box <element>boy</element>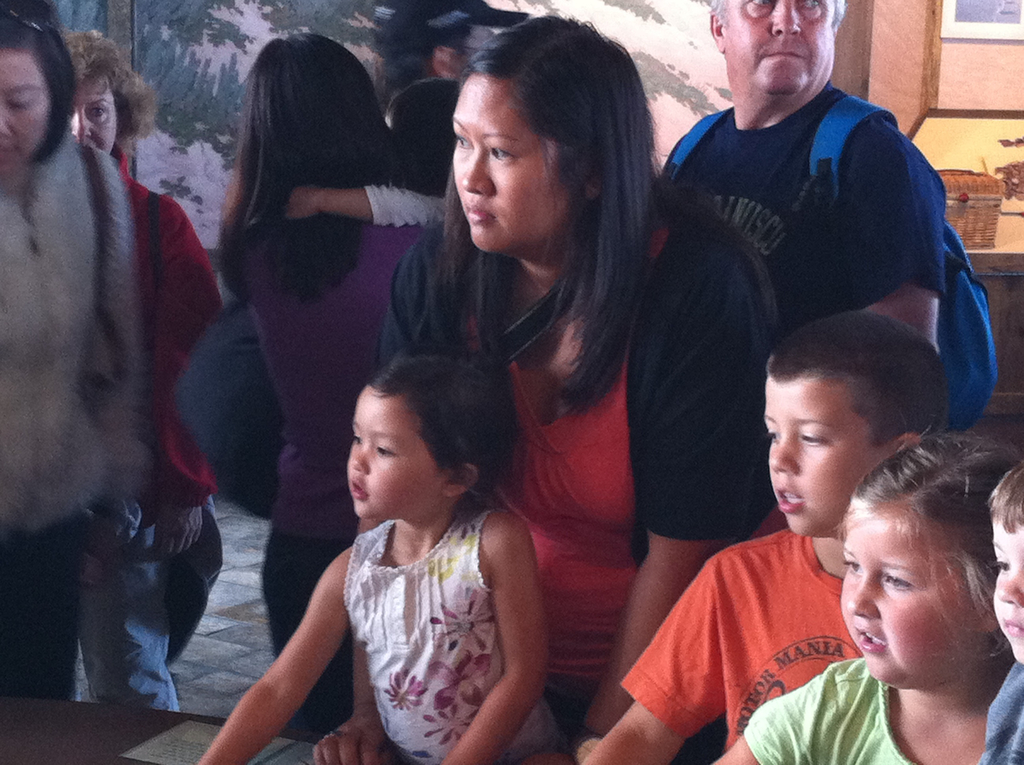
{"x1": 579, "y1": 309, "x2": 945, "y2": 764}
